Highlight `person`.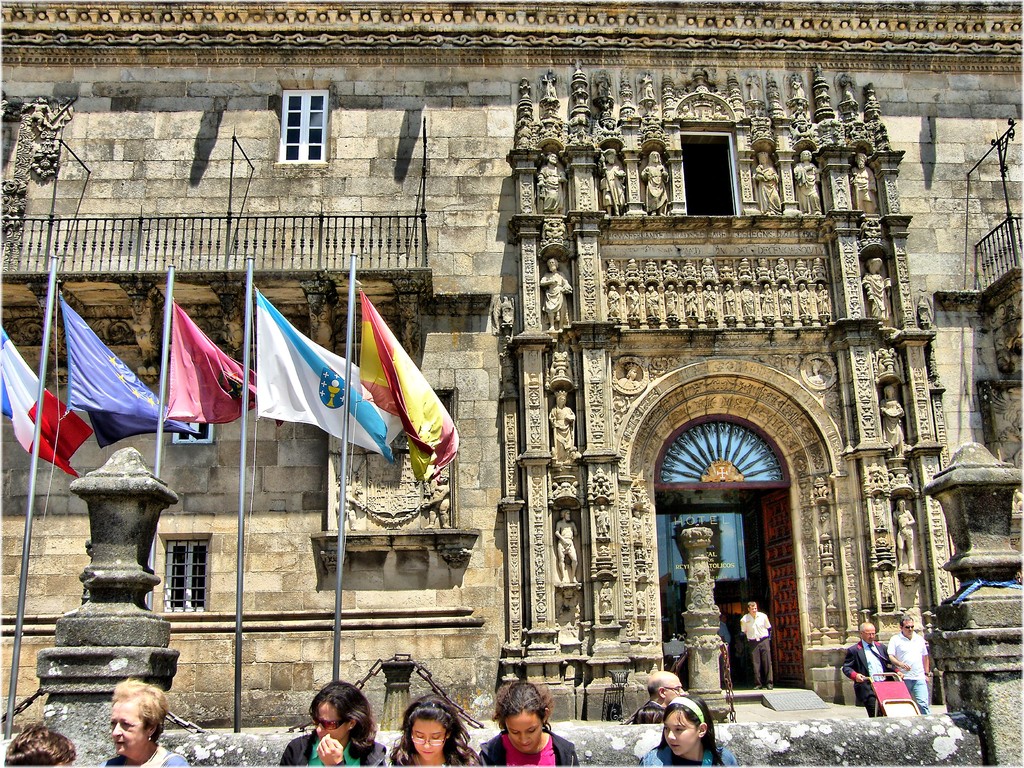
Highlighted region: (703,283,715,316).
